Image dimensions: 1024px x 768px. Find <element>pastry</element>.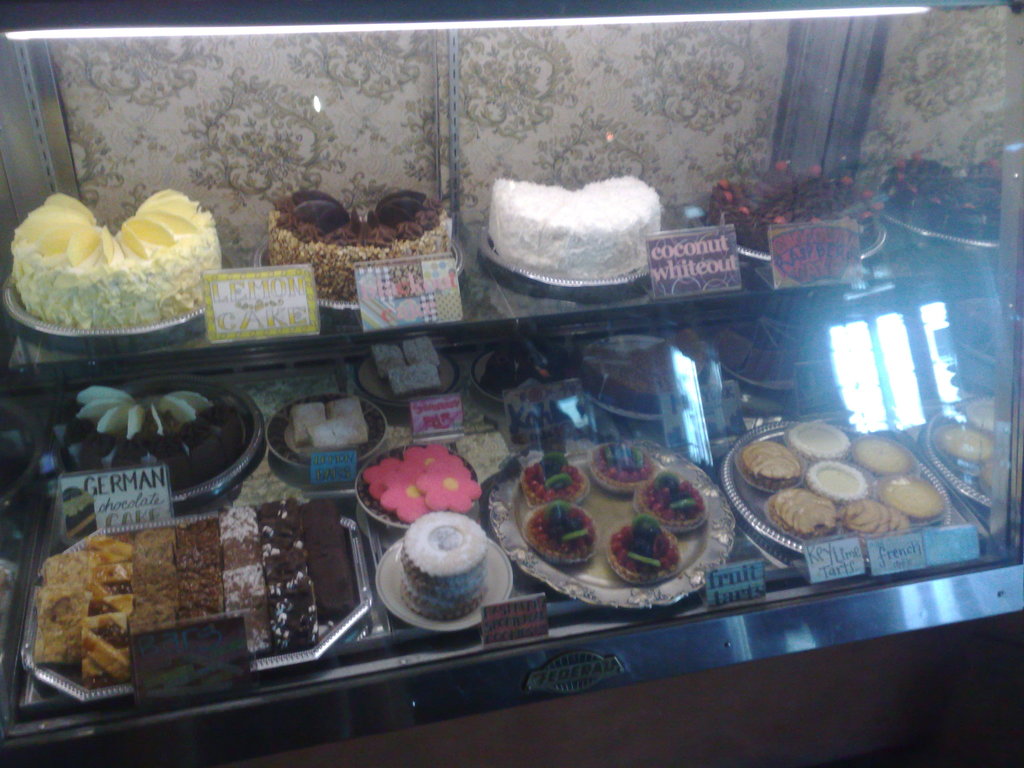
bbox(522, 500, 596, 569).
